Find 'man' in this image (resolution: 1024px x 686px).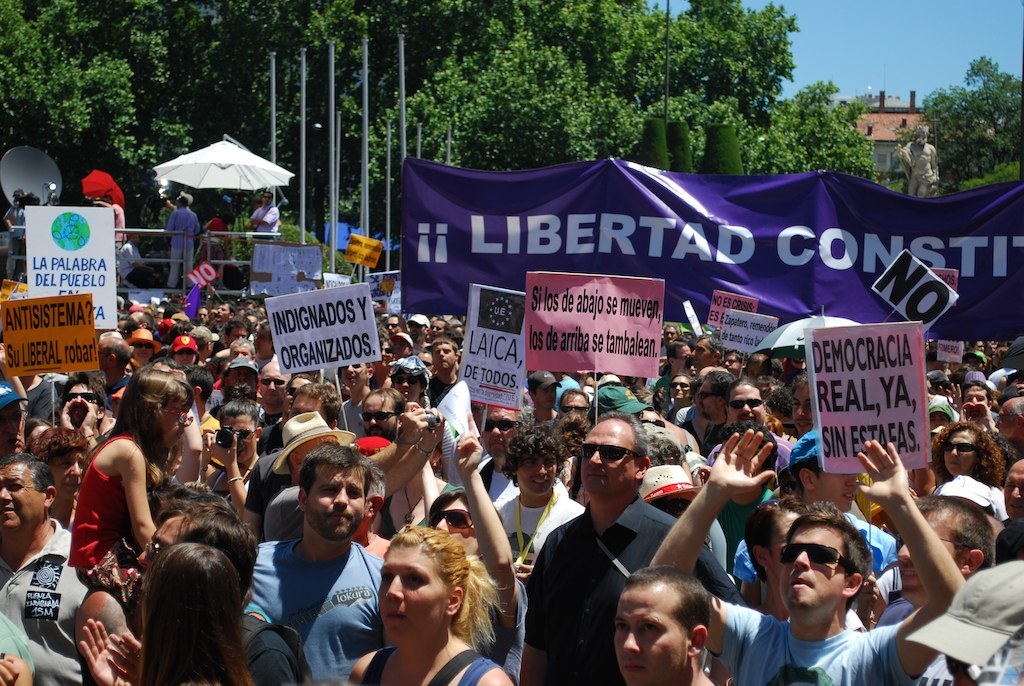
bbox=(163, 194, 202, 284).
